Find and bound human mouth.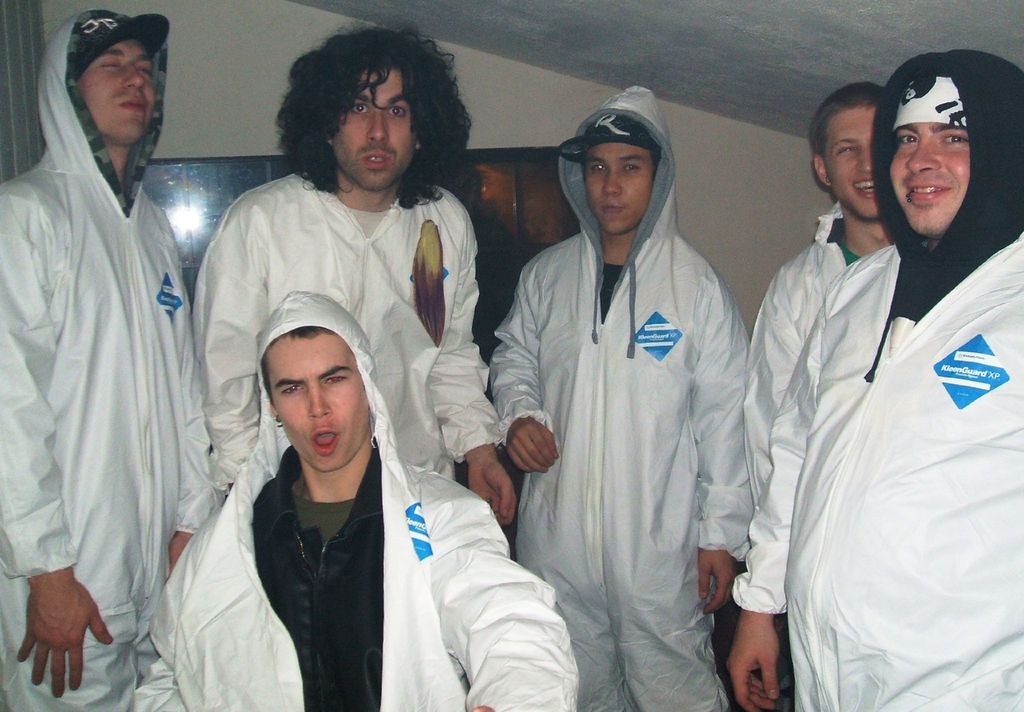
Bound: l=853, t=177, r=877, b=198.
